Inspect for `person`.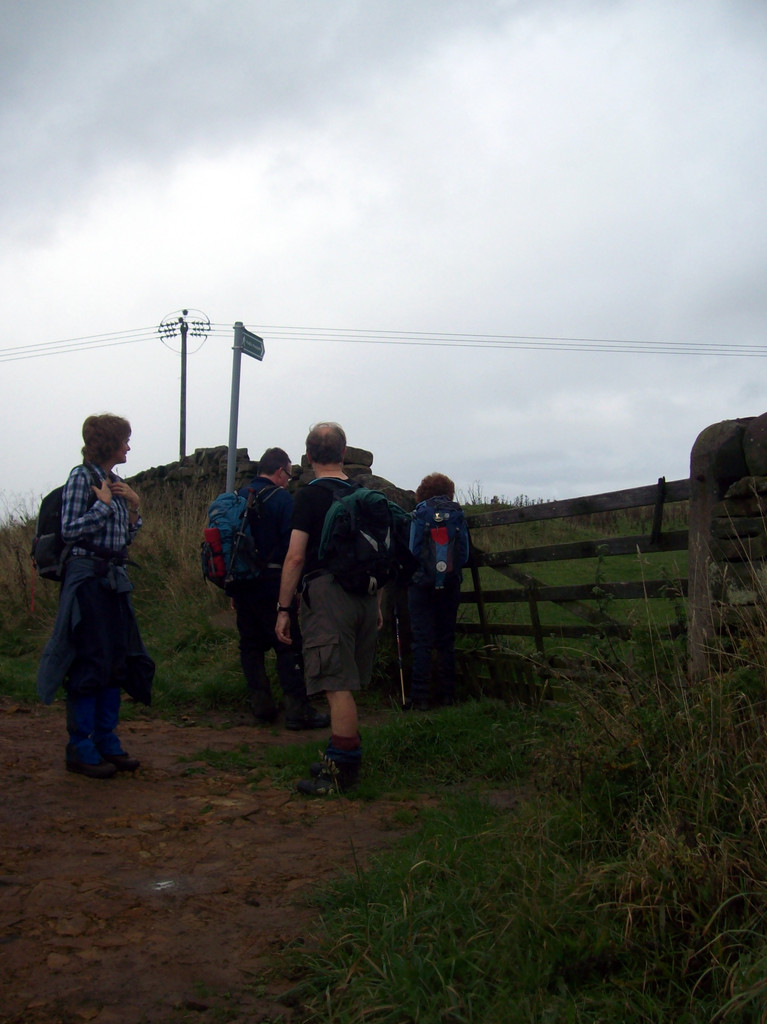
Inspection: <box>408,469,476,708</box>.
